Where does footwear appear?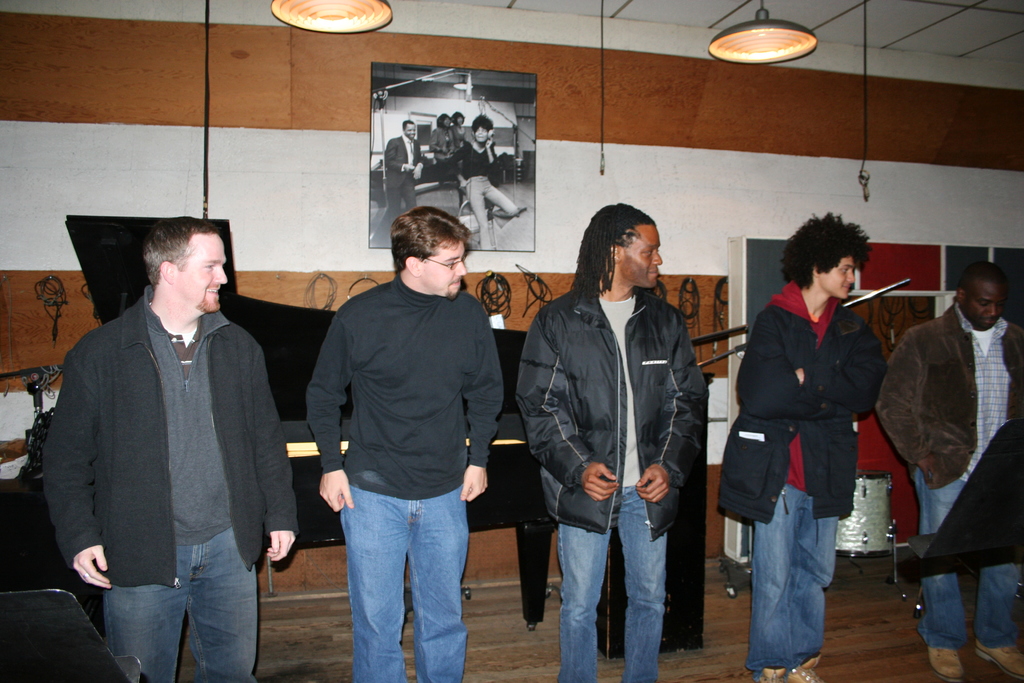
Appears at pyautogui.locateOnScreen(925, 646, 963, 682).
